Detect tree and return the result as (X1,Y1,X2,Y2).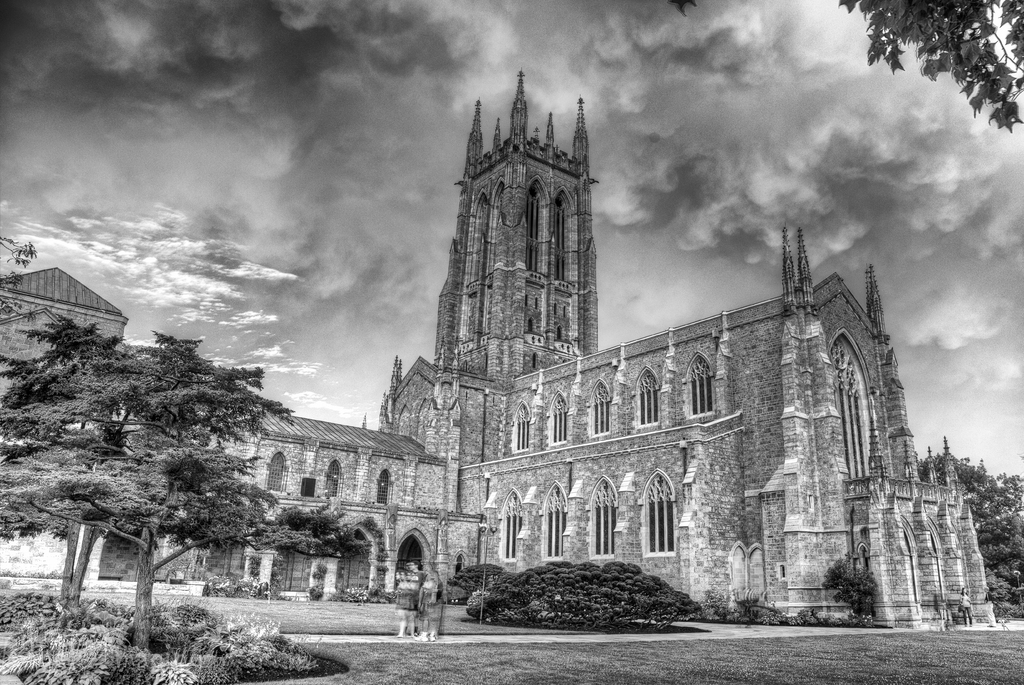
(672,0,1023,150).
